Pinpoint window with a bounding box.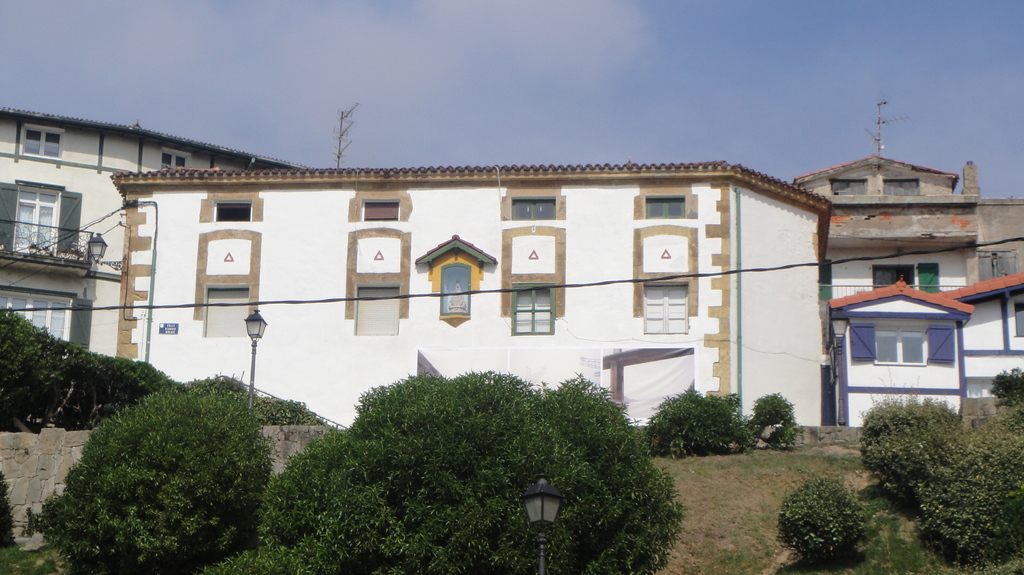
box(163, 152, 188, 168).
